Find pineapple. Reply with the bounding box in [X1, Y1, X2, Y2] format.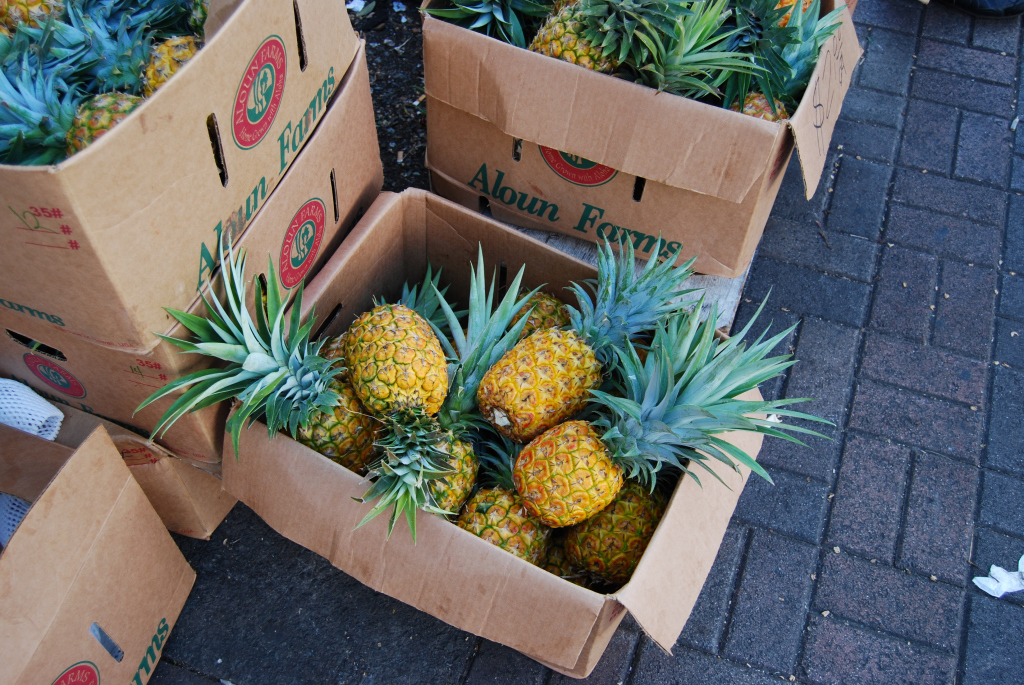
[732, 0, 843, 119].
